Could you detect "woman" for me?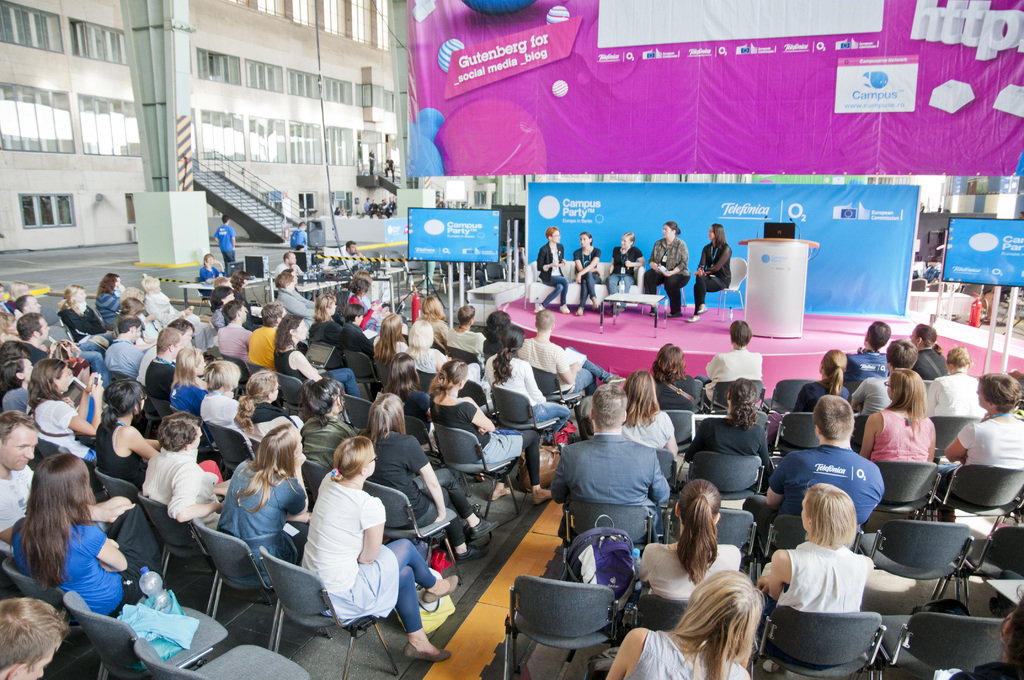
Detection result: <bbox>367, 394, 497, 561</bbox>.
